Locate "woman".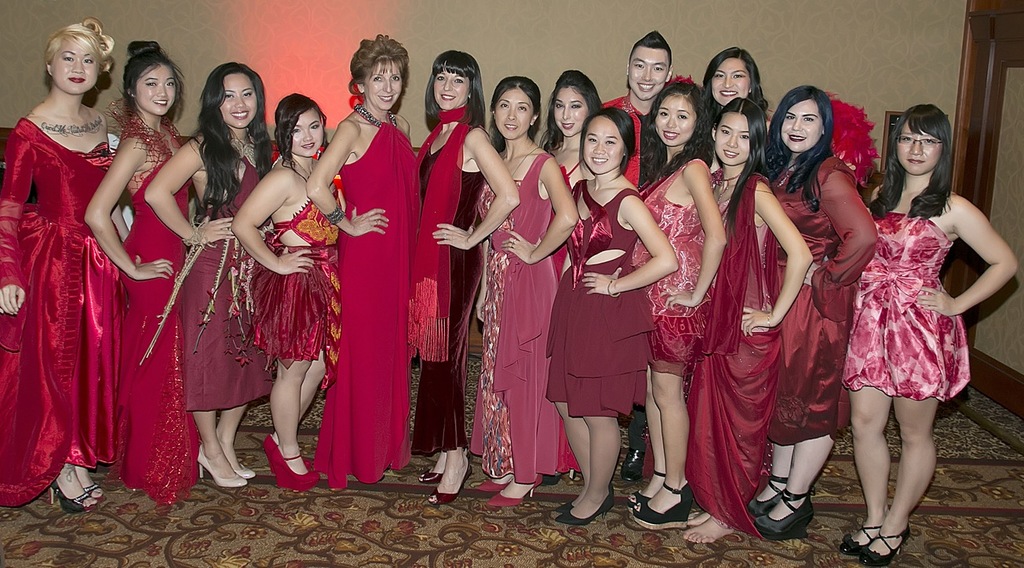
Bounding box: 0, 17, 139, 522.
